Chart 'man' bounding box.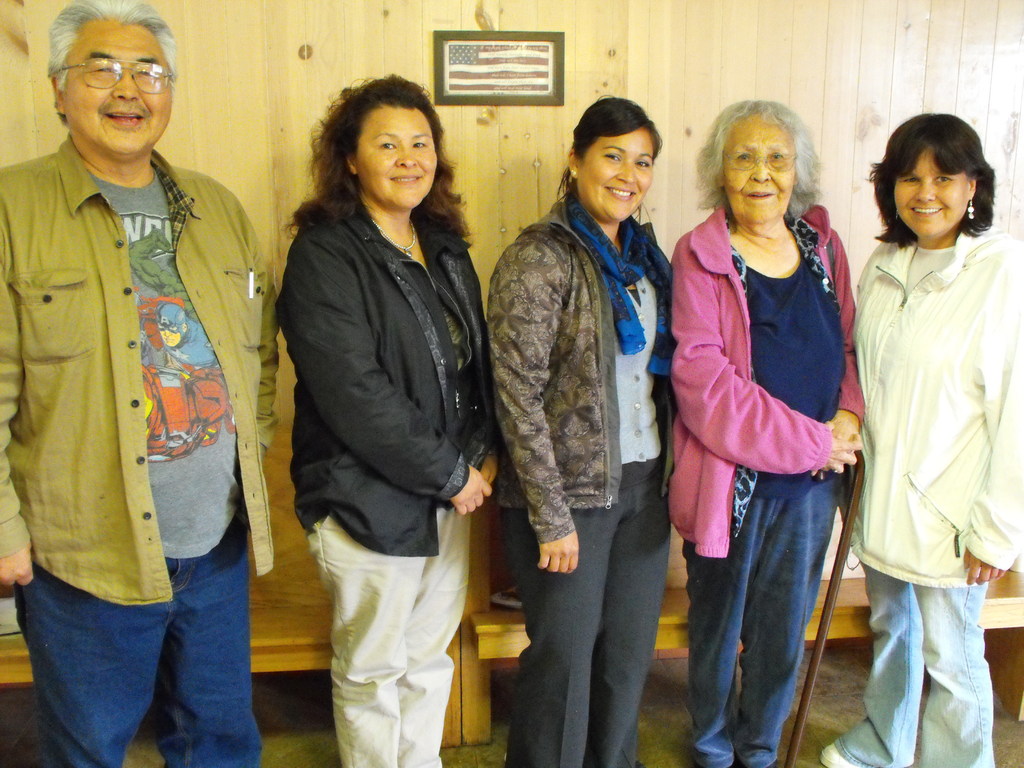
Charted: 0 22 279 714.
